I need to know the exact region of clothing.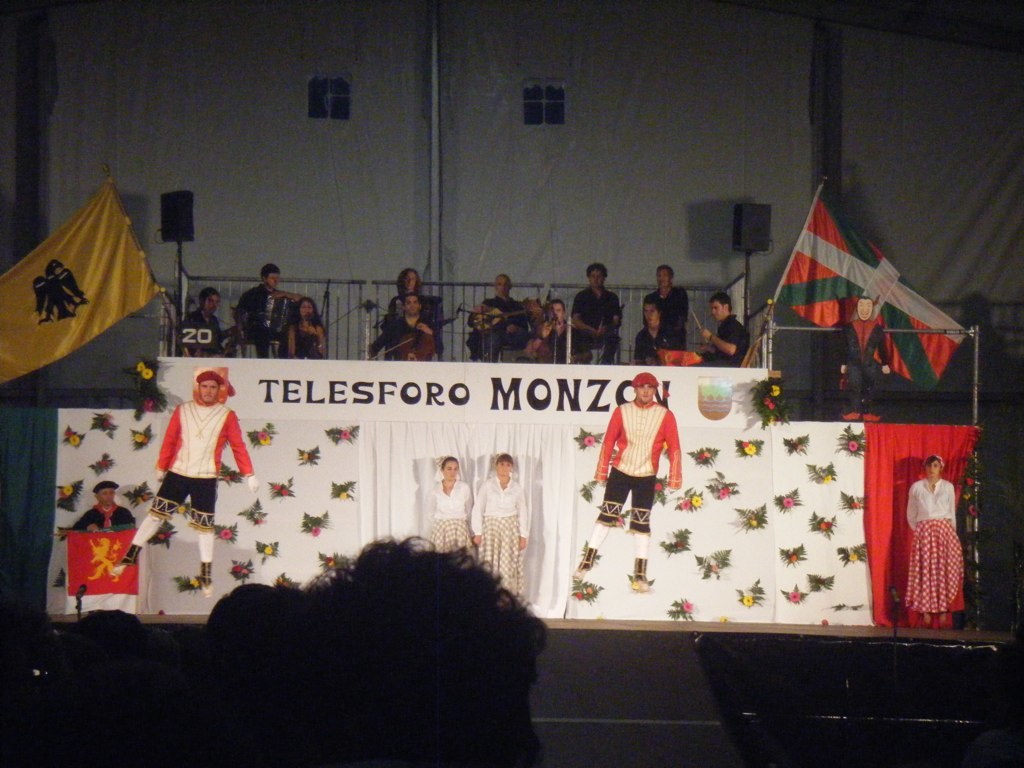
Region: 900 470 968 612.
